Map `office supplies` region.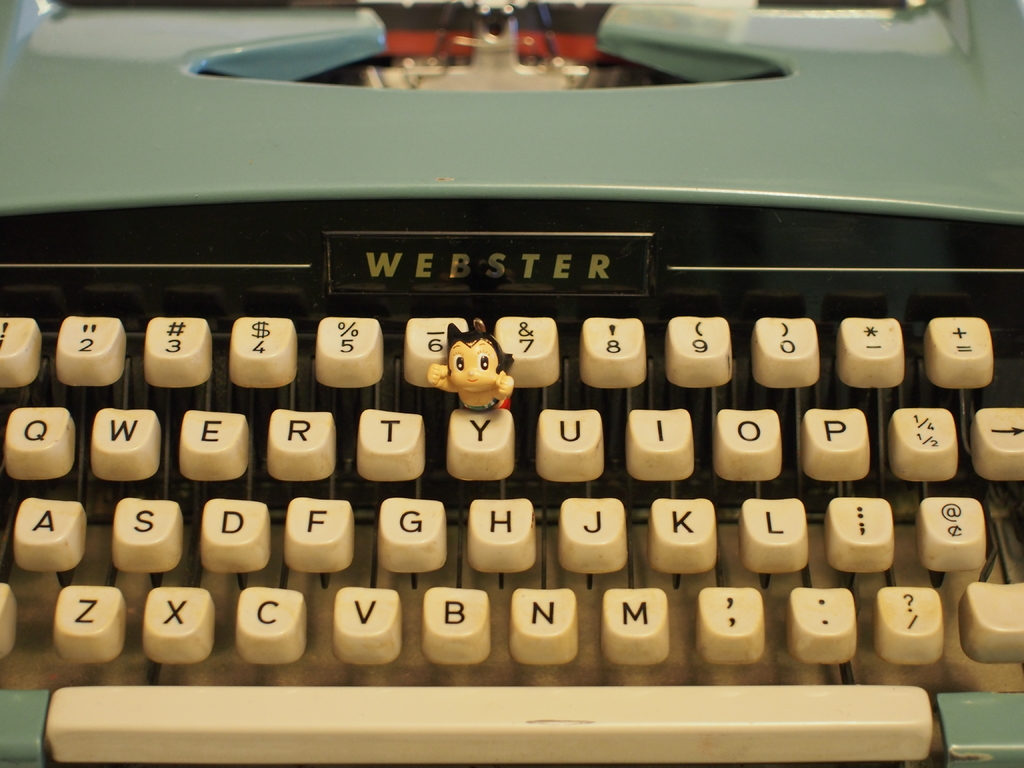
Mapped to <region>0, 0, 1023, 767</region>.
